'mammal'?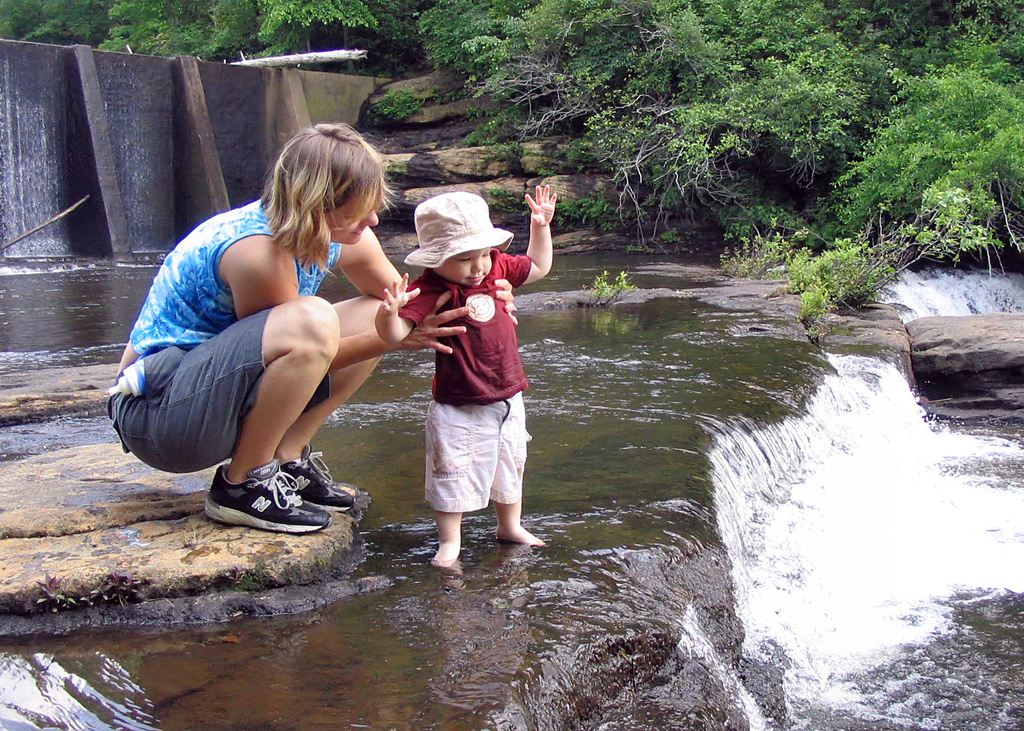
bbox=[372, 184, 556, 565]
